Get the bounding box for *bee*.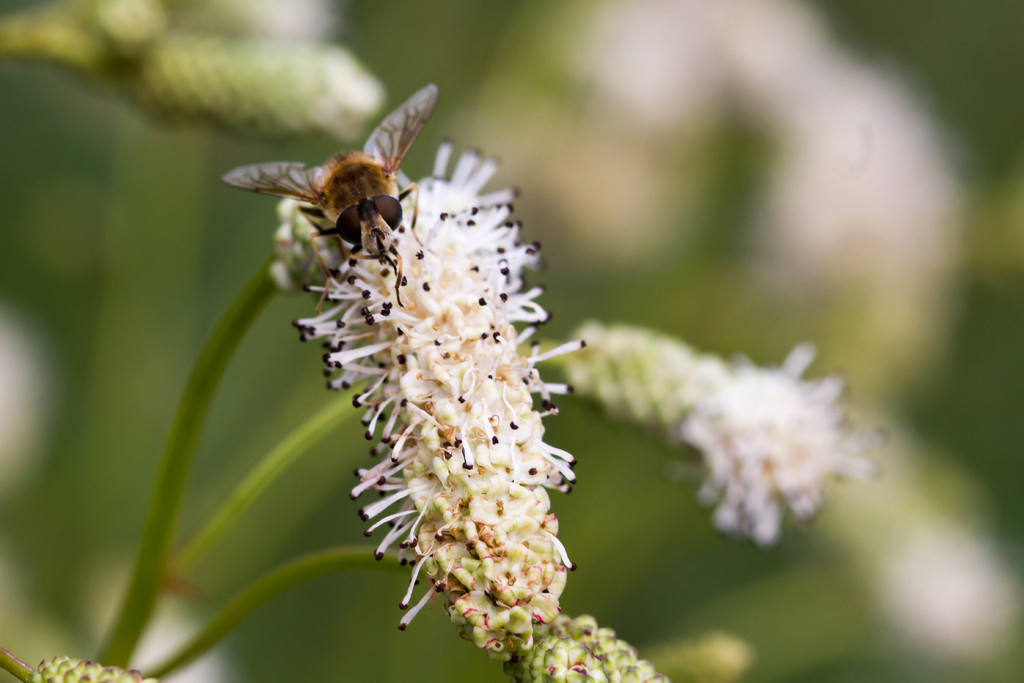
(left=221, top=81, right=470, bottom=317).
